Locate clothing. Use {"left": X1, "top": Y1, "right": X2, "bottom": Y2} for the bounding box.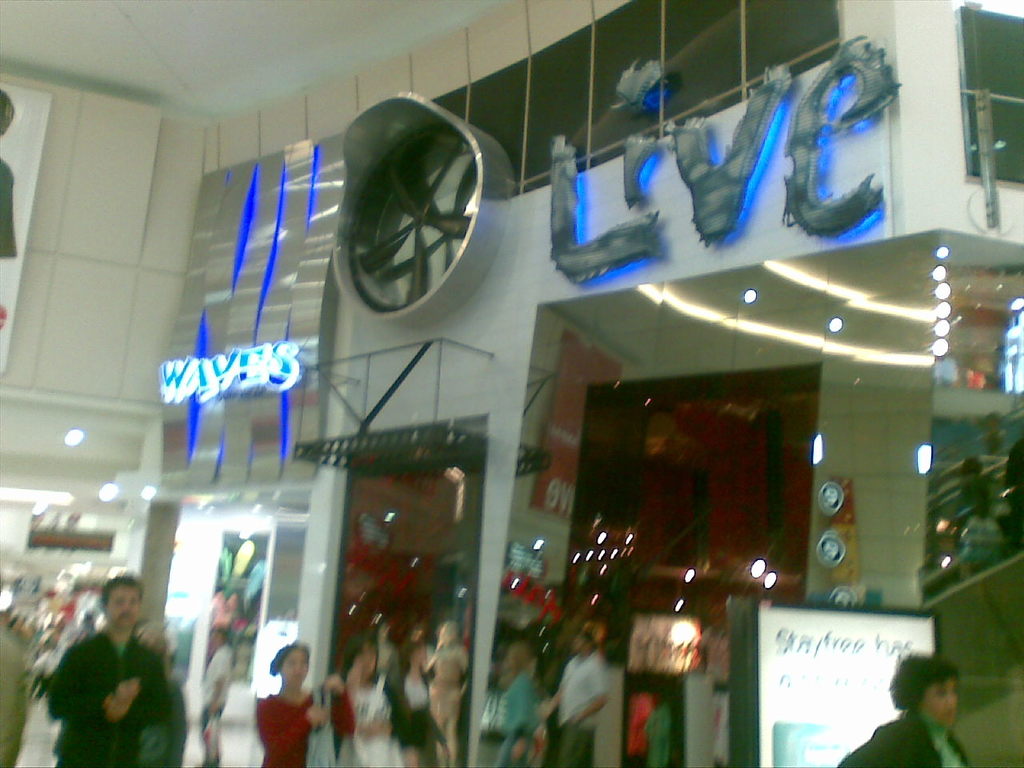
{"left": 551, "top": 648, "right": 615, "bottom": 767}.
